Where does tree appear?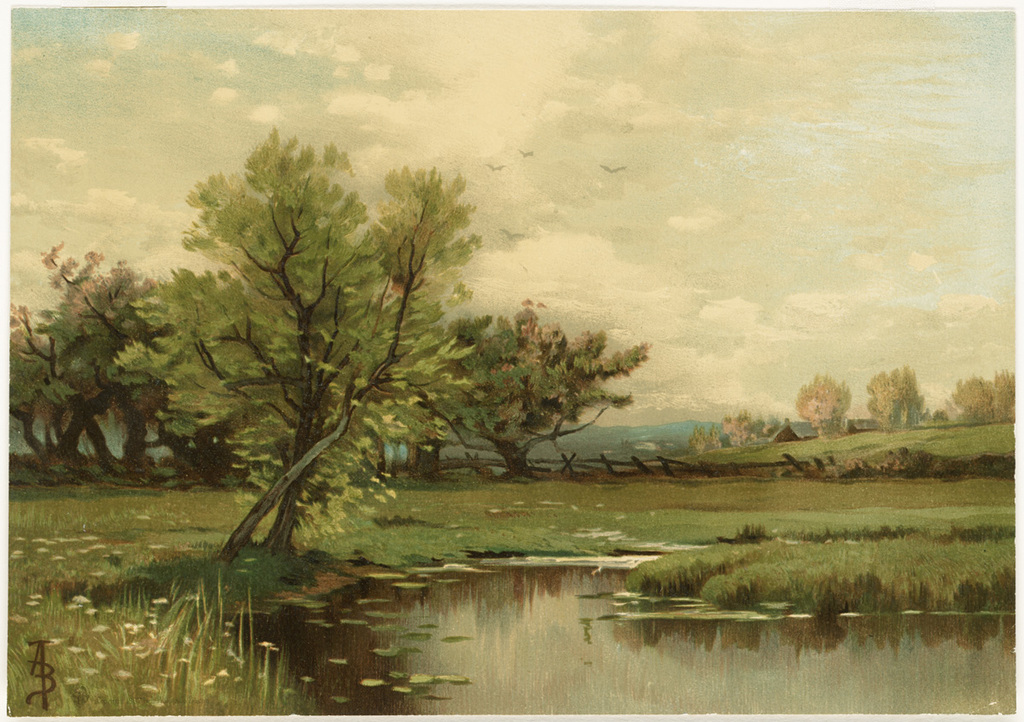
Appears at <bbox>951, 368, 1022, 421</bbox>.
